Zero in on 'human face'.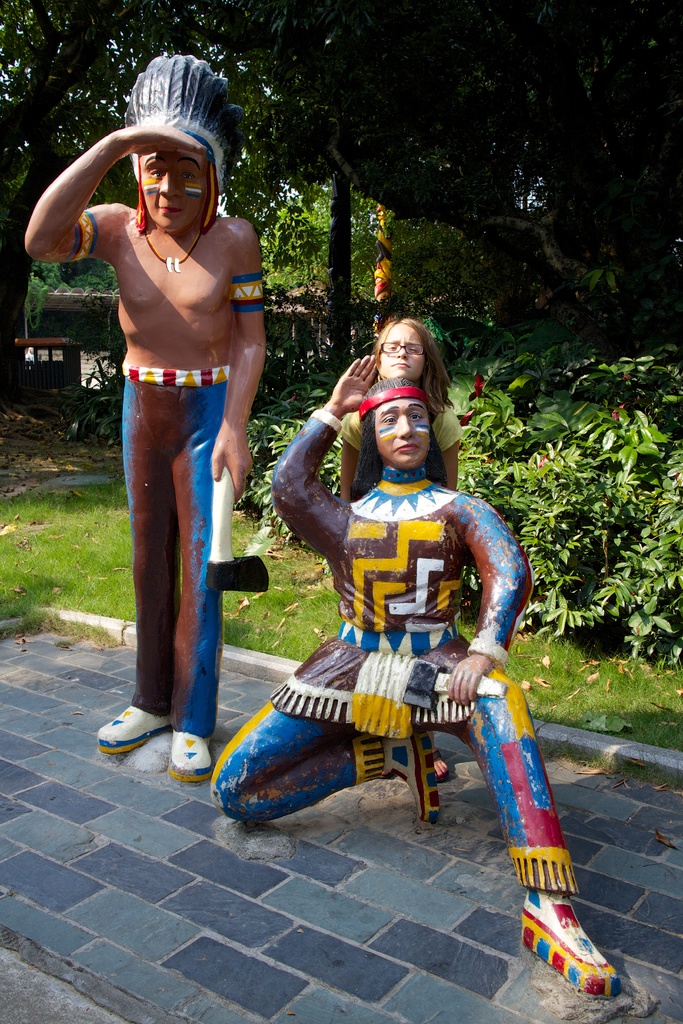
Zeroed in: <box>372,390,434,467</box>.
